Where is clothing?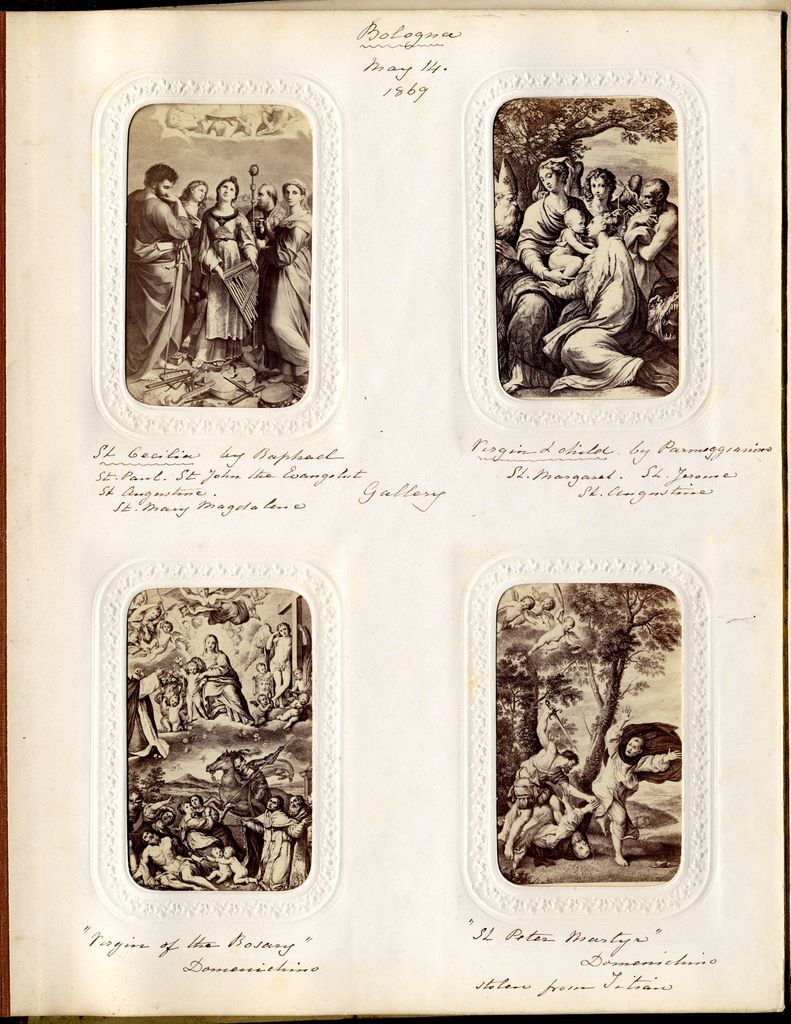
rect(123, 185, 196, 367).
